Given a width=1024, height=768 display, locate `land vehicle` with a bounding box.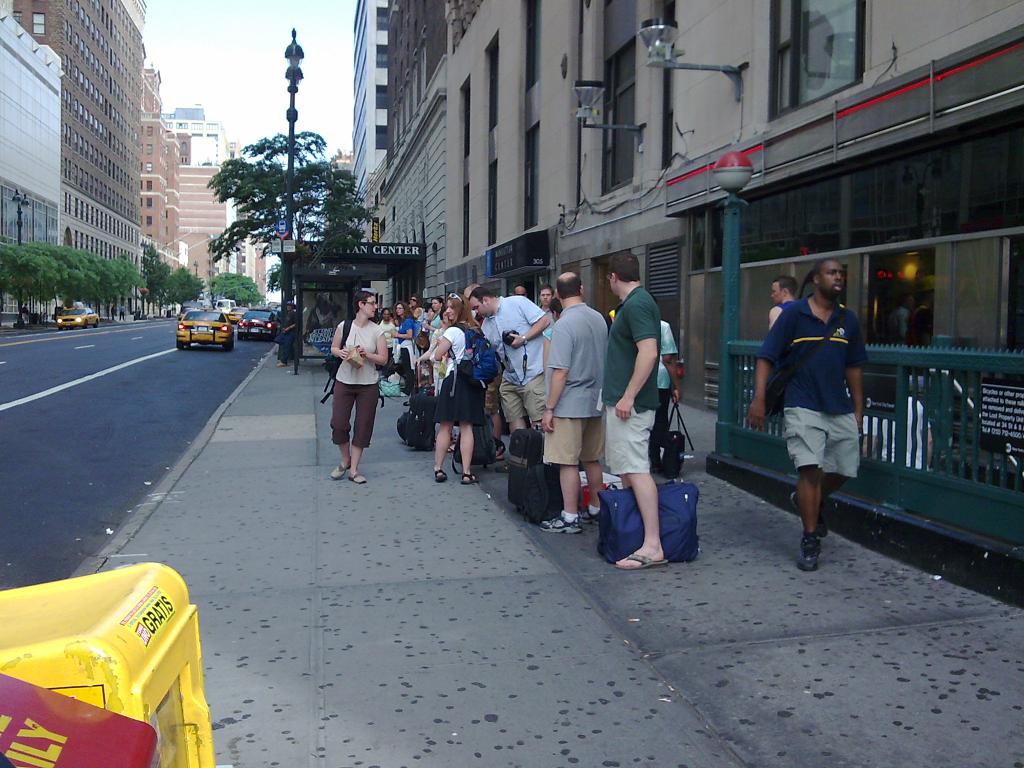
Located: BBox(232, 303, 284, 340).
